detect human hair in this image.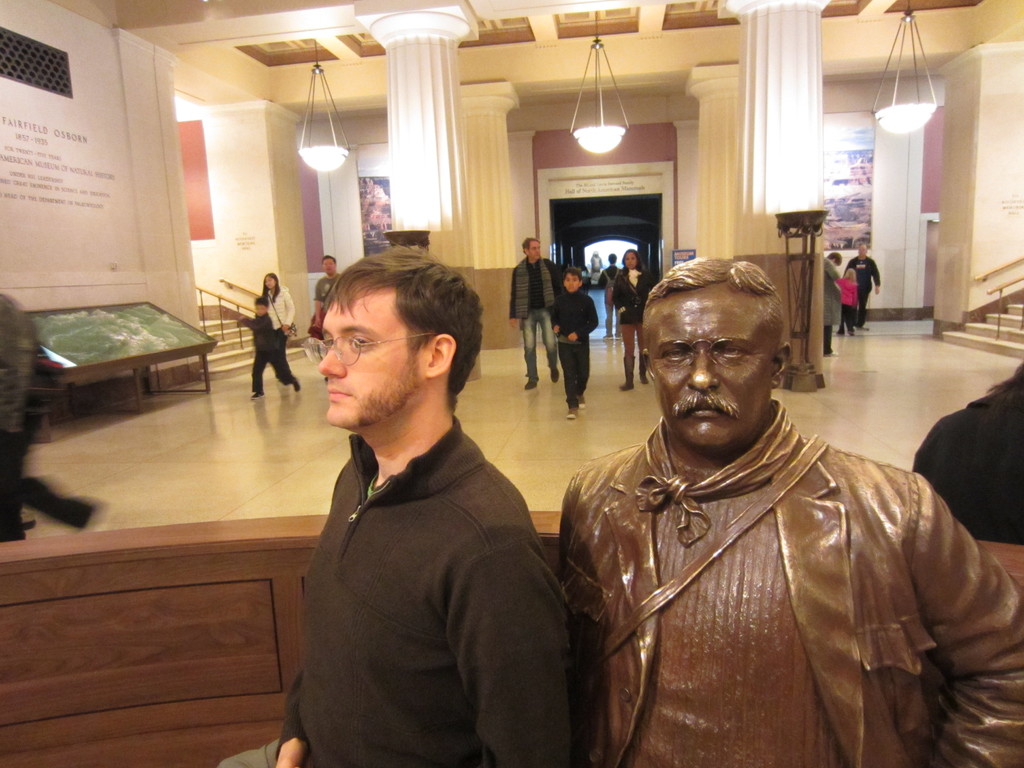
Detection: select_region(612, 247, 648, 273).
